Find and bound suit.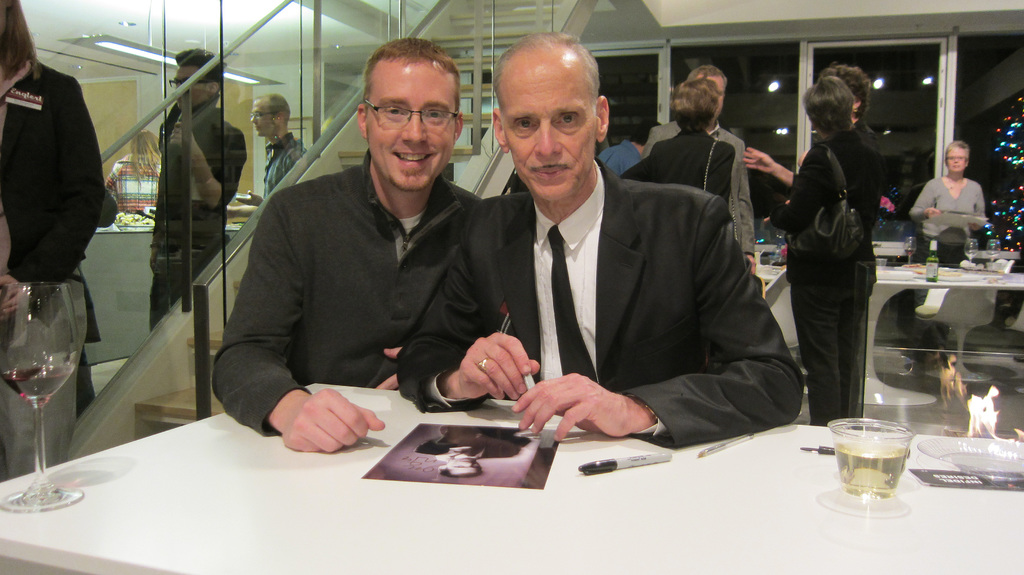
Bound: (458,98,803,455).
